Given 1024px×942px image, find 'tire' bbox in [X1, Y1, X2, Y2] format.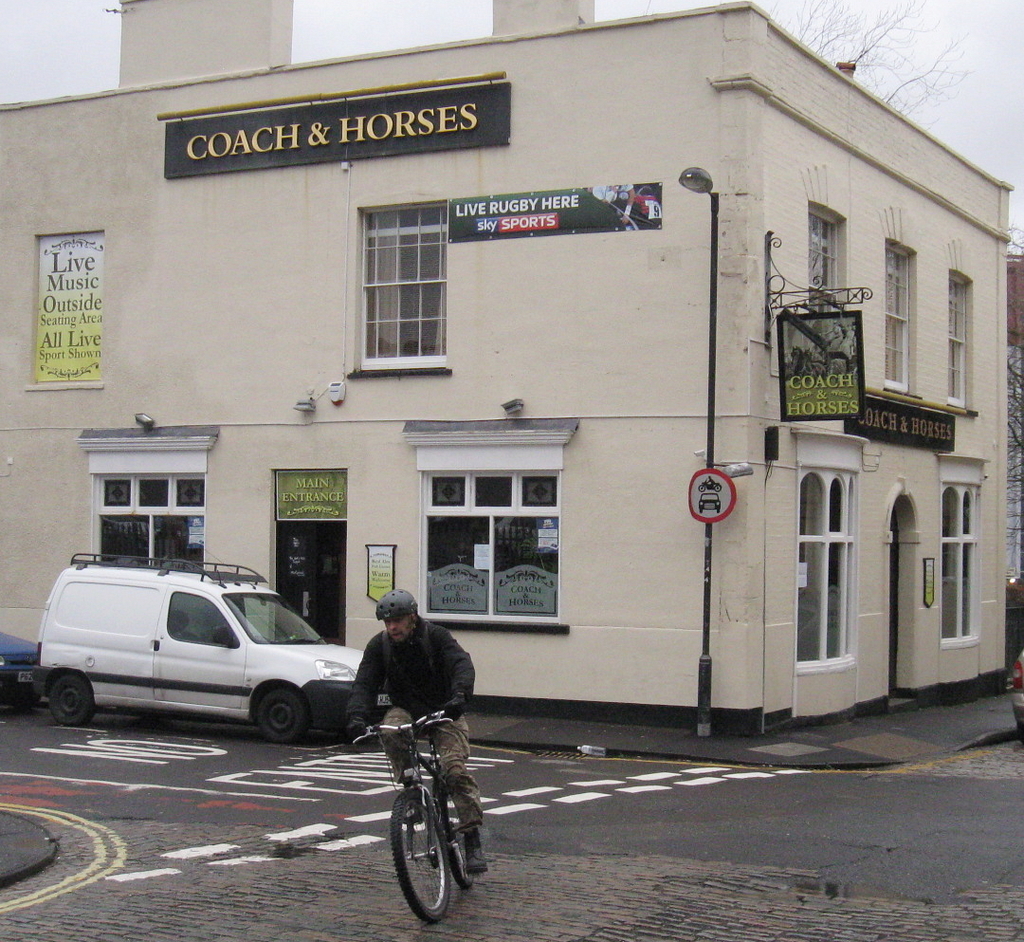
[443, 777, 488, 903].
